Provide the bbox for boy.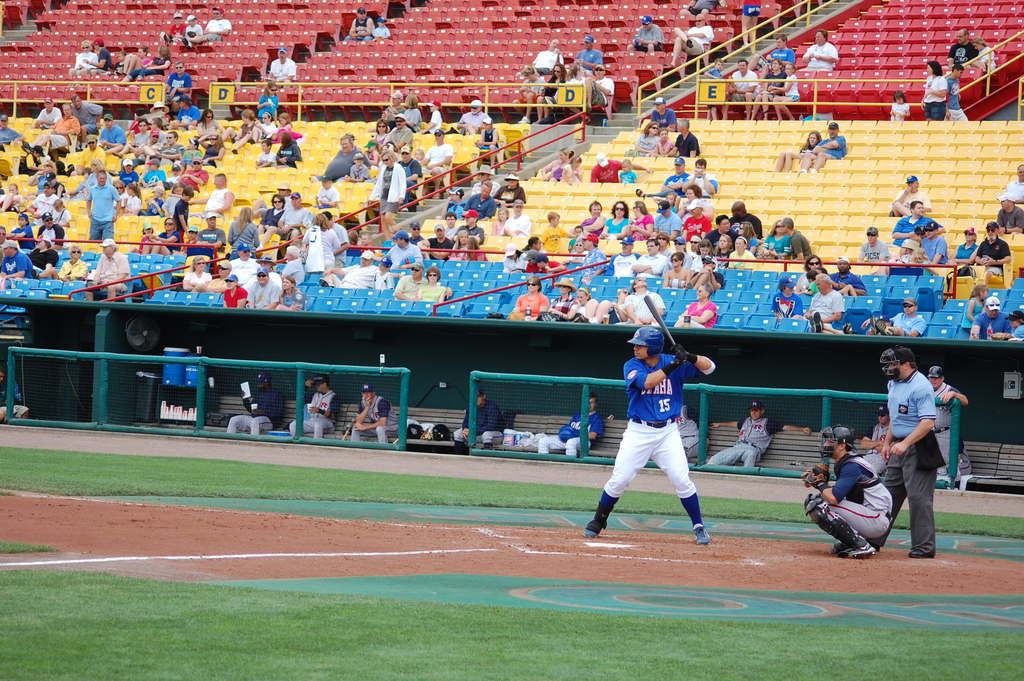
bbox=[172, 222, 197, 252].
